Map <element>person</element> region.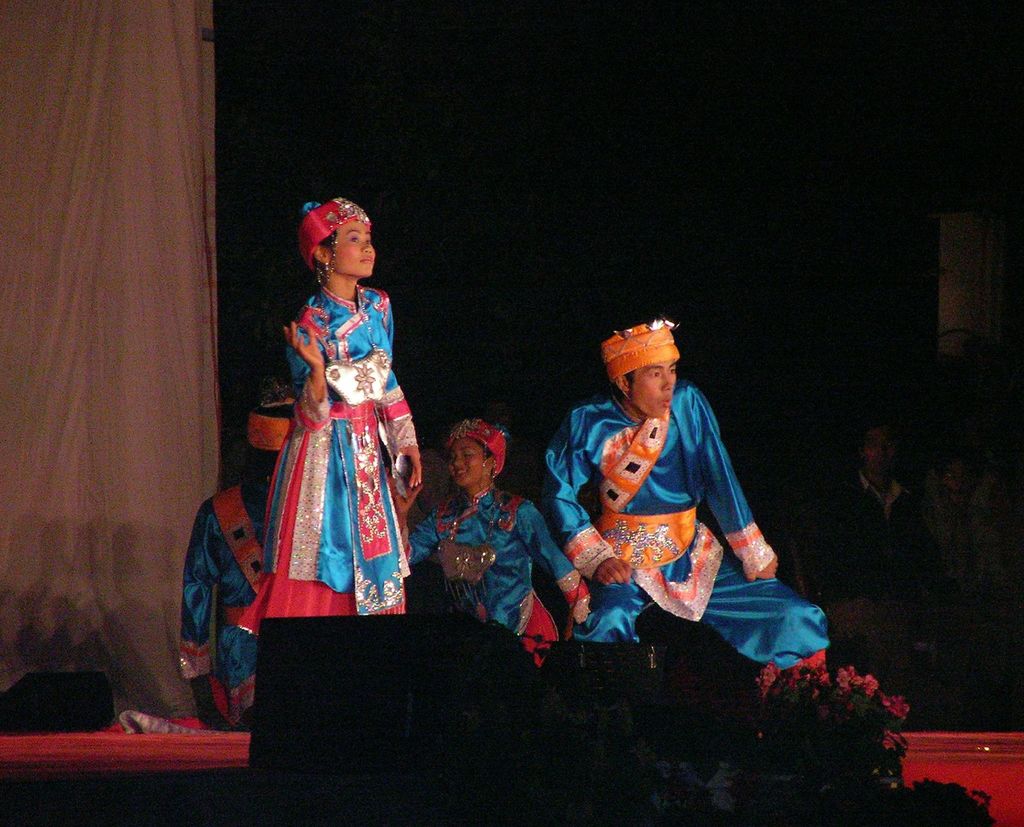
Mapped to {"left": 170, "top": 369, "right": 298, "bottom": 733}.
